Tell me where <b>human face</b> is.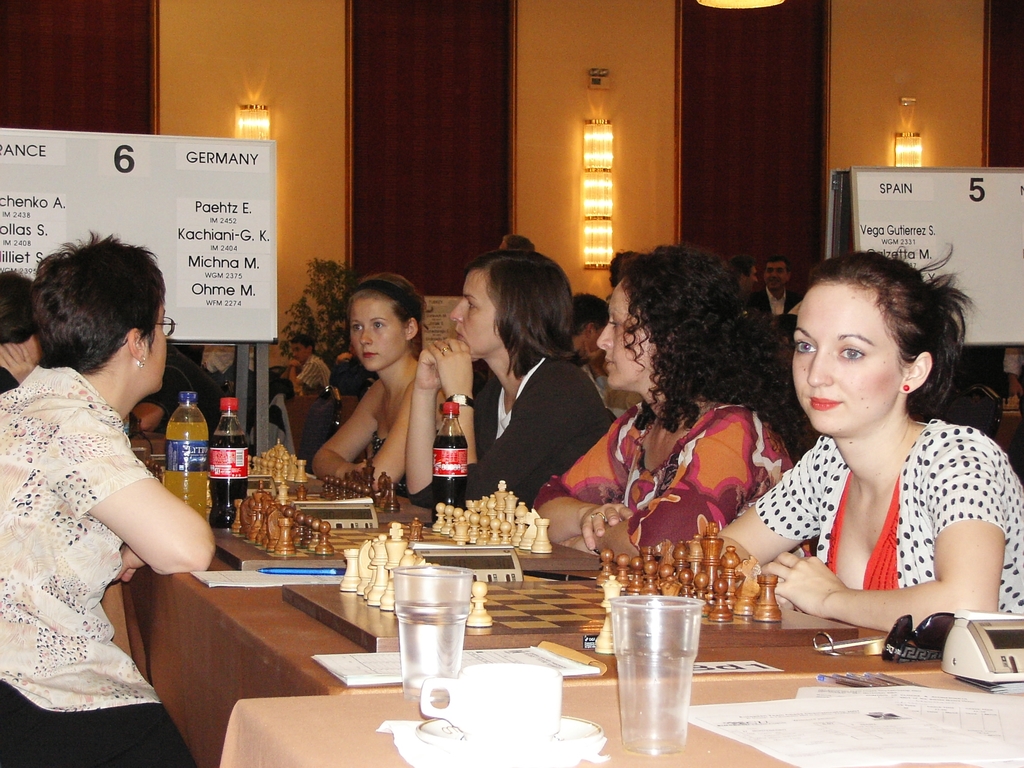
<b>human face</b> is at (292,338,306,362).
